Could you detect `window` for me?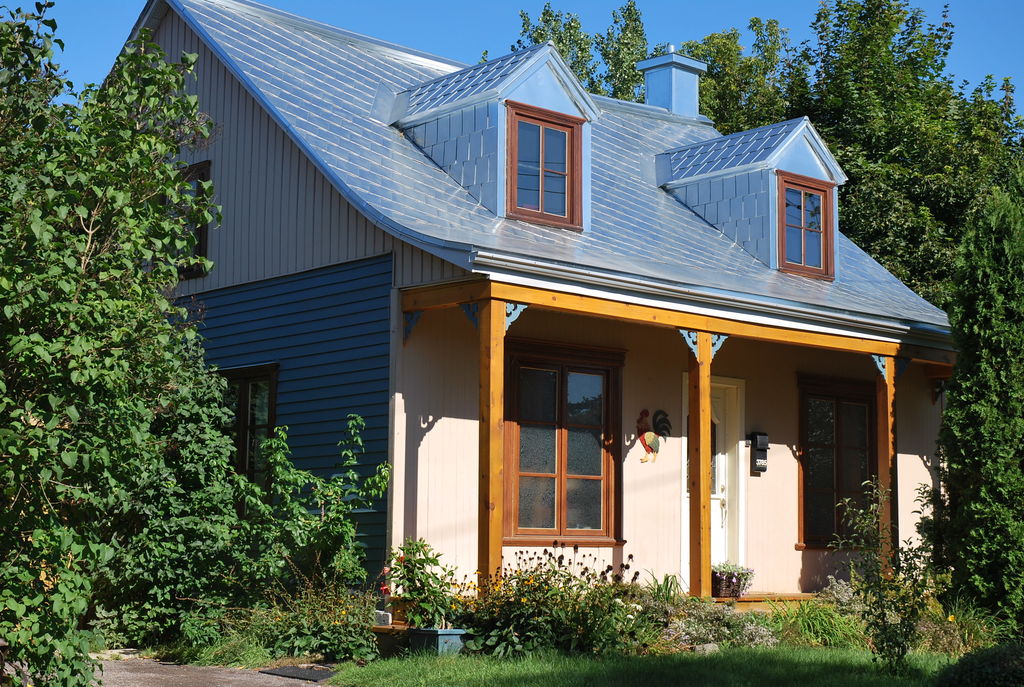
Detection result: rect(776, 170, 842, 296).
